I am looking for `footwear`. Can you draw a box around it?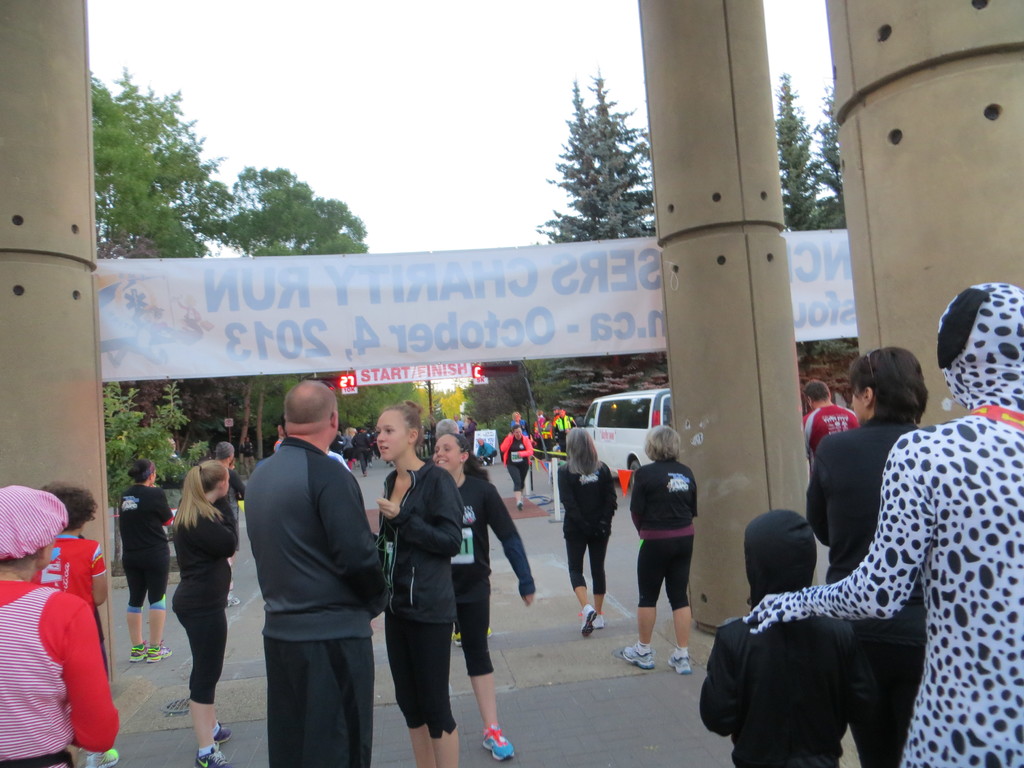
Sure, the bounding box is left=622, top=641, right=655, bottom=667.
